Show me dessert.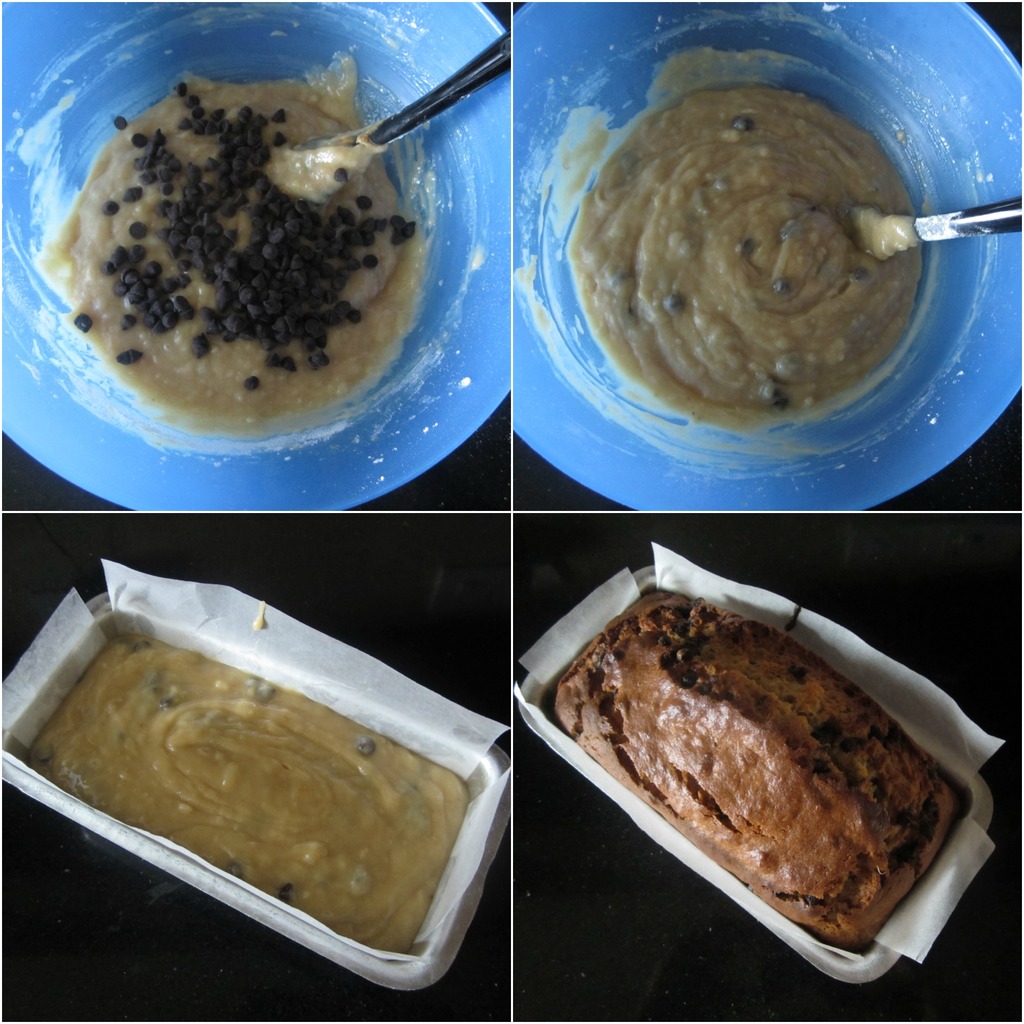
dessert is here: crop(22, 632, 466, 961).
